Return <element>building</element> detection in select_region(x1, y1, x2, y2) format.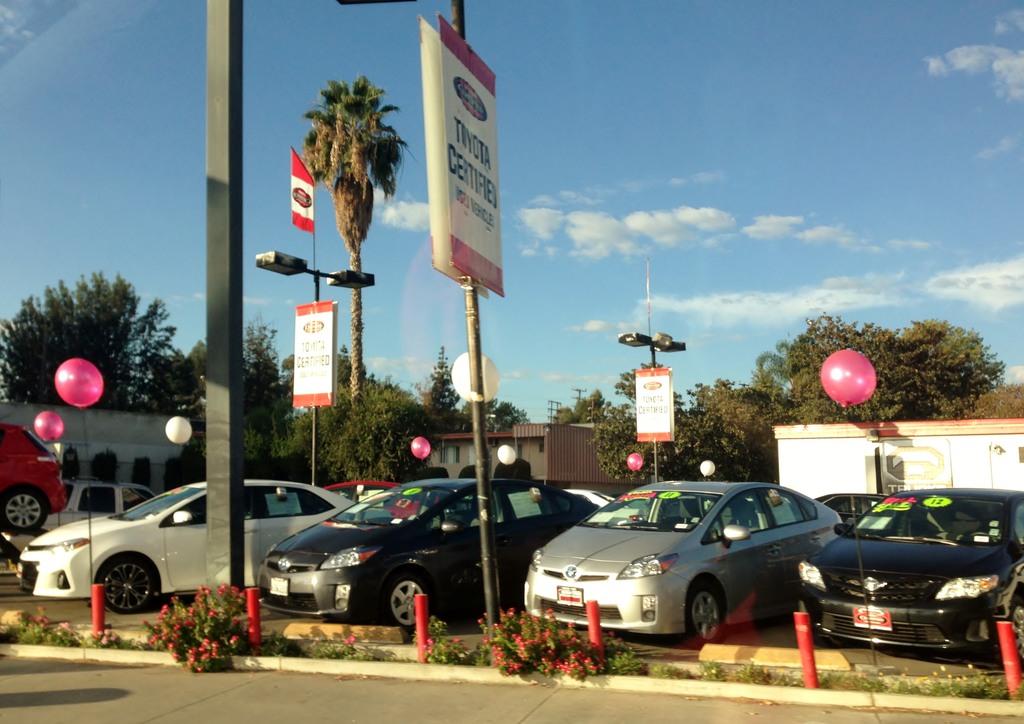
select_region(0, 400, 182, 495).
